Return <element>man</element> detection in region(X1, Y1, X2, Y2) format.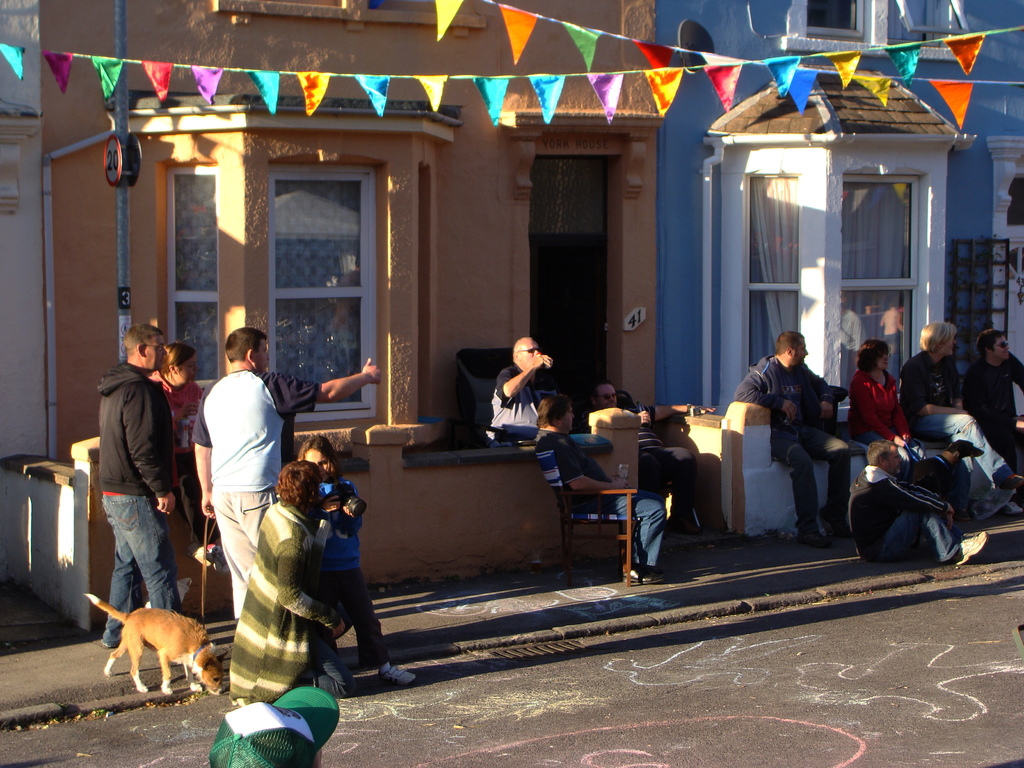
region(186, 324, 384, 621).
